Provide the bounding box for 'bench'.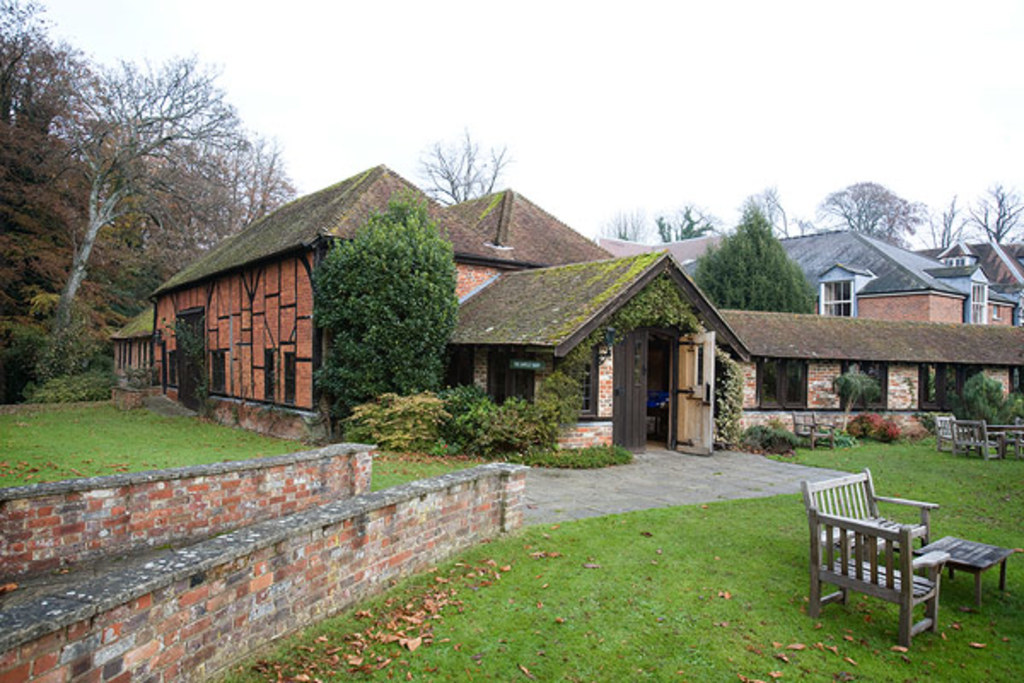
crop(949, 417, 1005, 463).
